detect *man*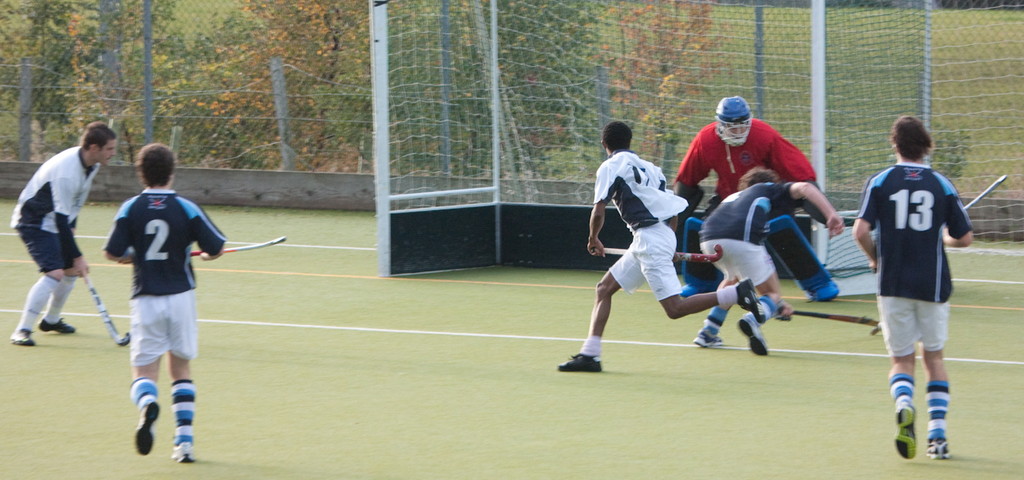
558, 129, 766, 371
